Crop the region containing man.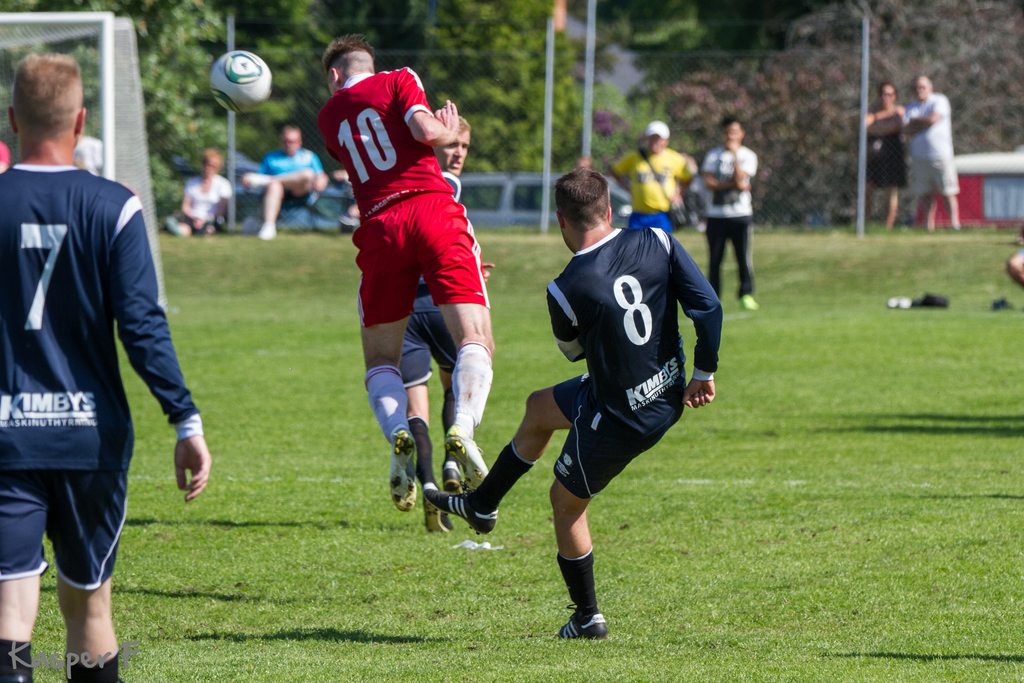
Crop region: rect(10, 56, 204, 668).
